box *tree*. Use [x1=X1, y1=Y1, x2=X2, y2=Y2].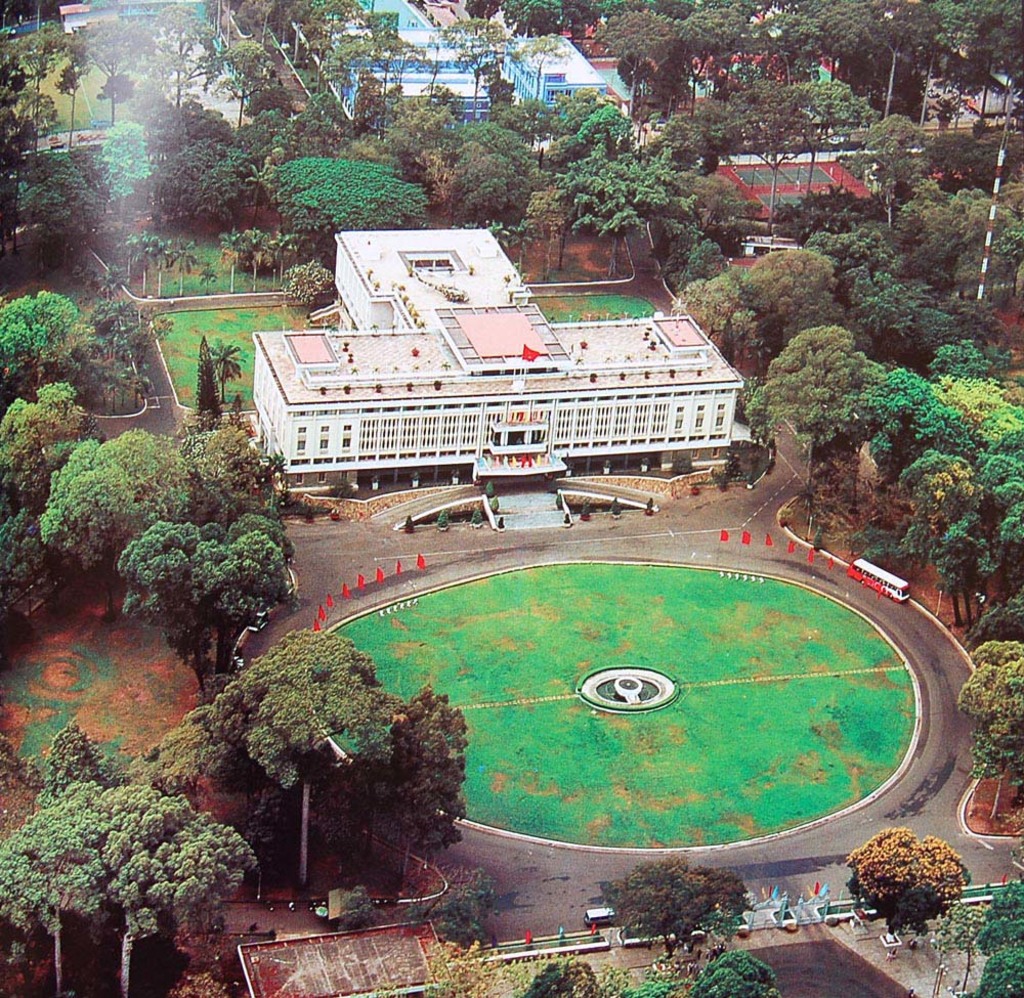
[x1=195, y1=335, x2=229, y2=425].
